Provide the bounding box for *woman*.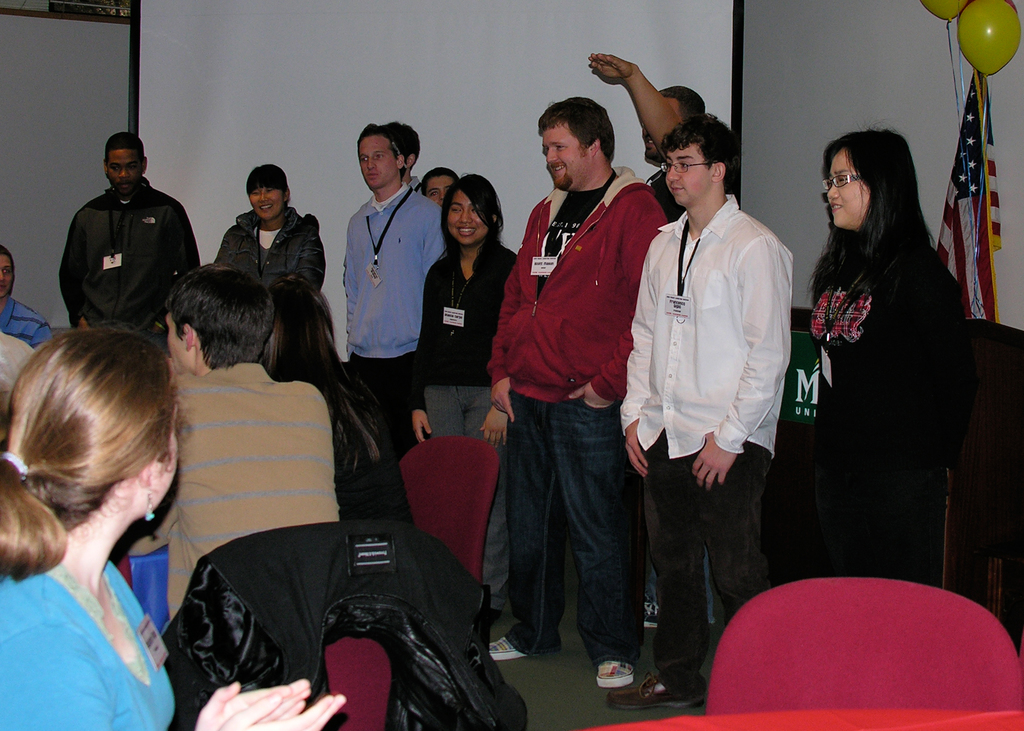
box=[405, 173, 517, 627].
